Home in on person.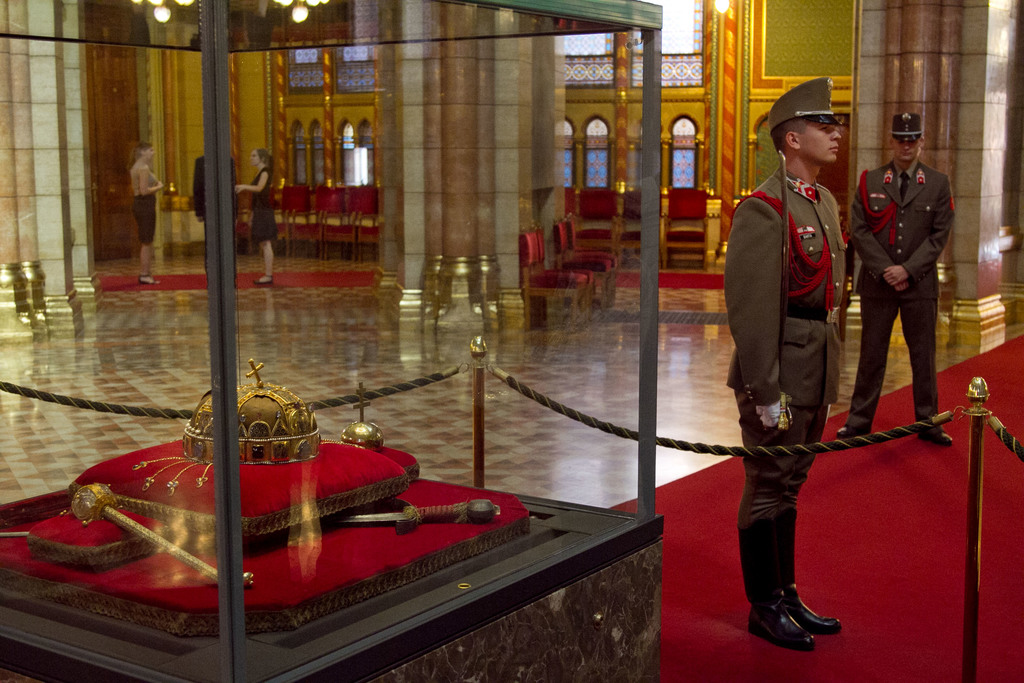
Homed in at left=838, top=114, right=954, bottom=449.
